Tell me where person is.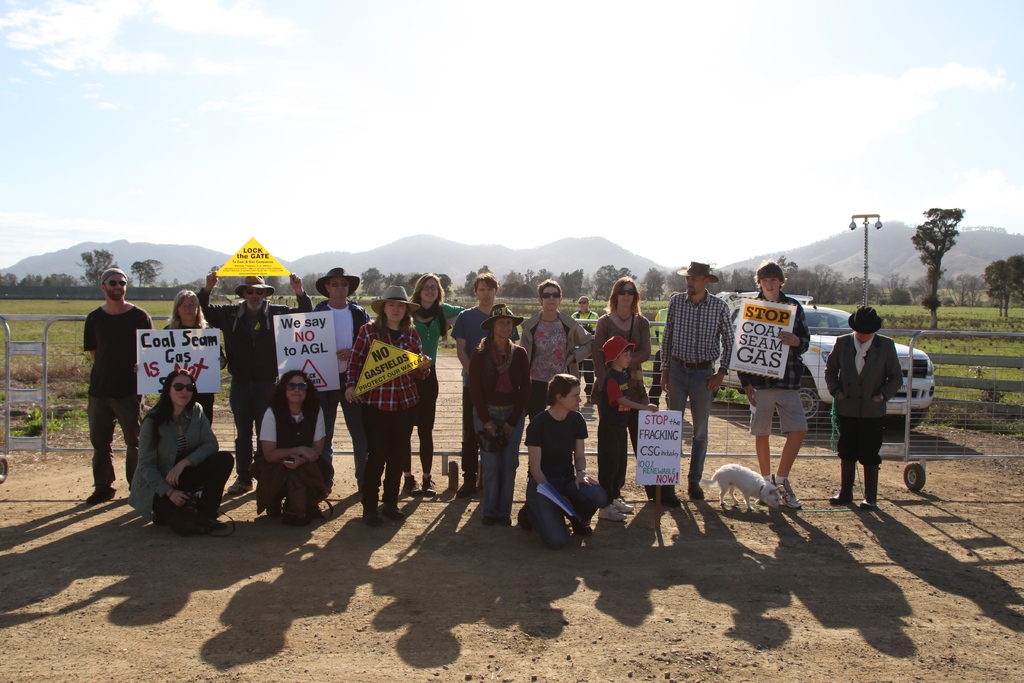
person is at region(124, 375, 234, 536).
